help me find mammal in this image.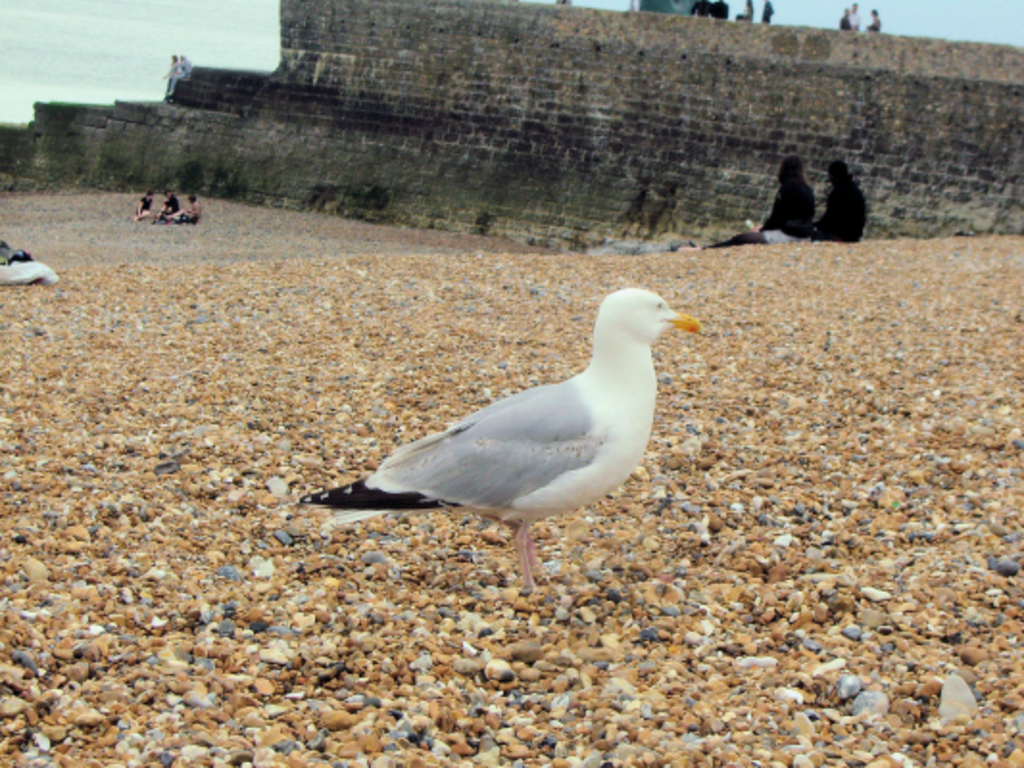
Found it: BBox(154, 54, 175, 90).
